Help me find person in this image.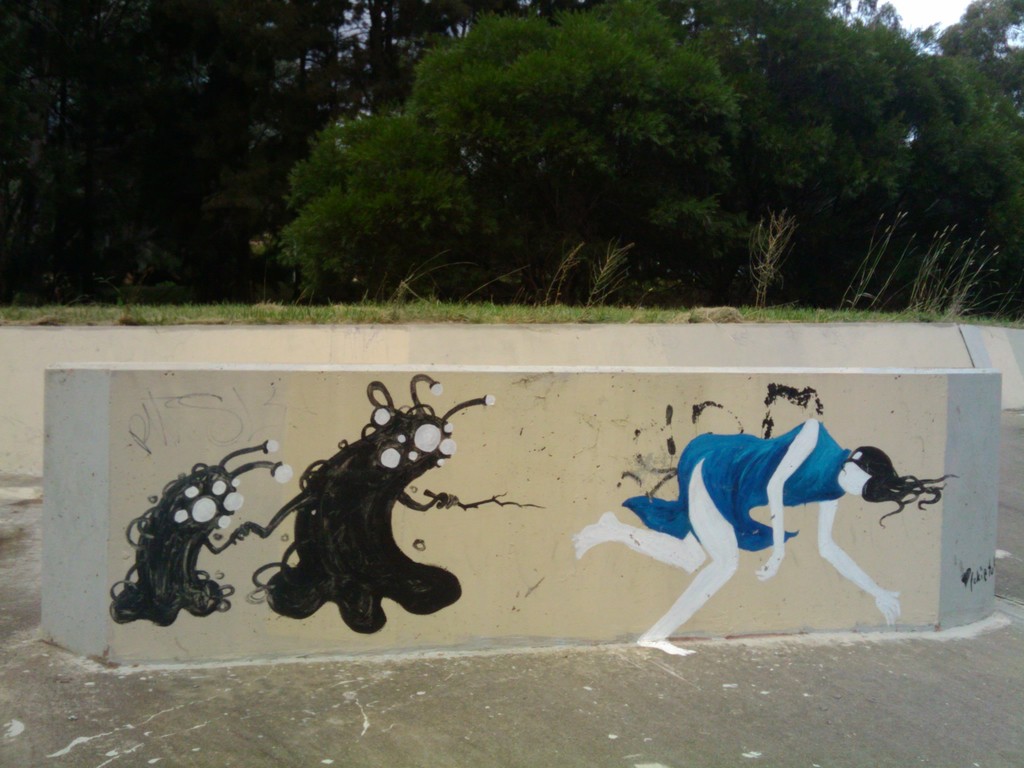
Found it: rect(573, 421, 953, 658).
